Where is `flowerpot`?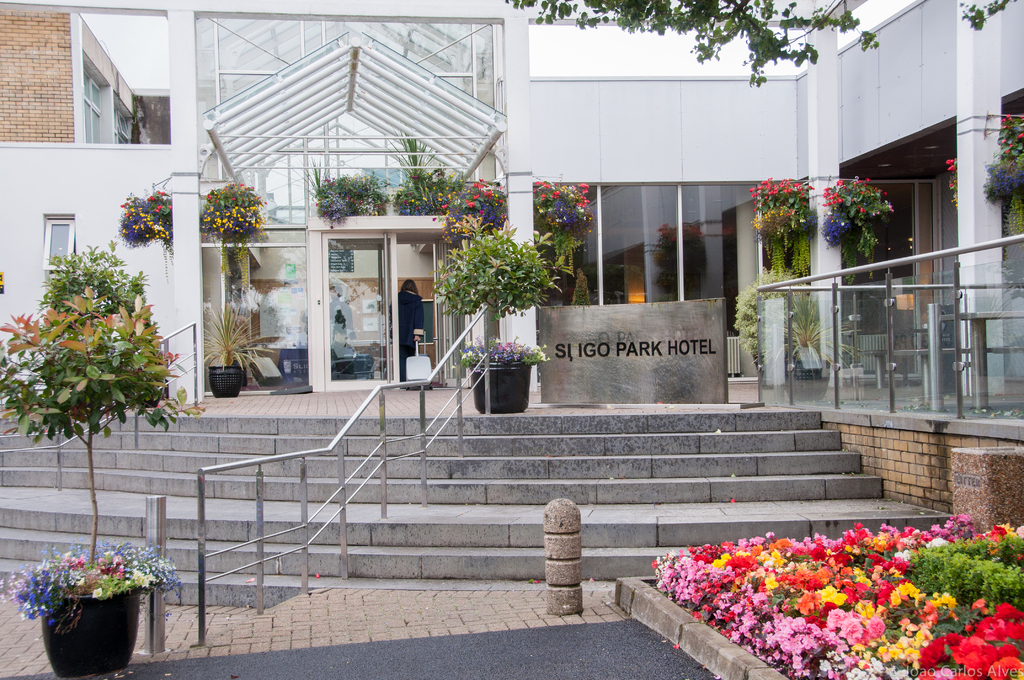
locate(17, 567, 156, 674).
